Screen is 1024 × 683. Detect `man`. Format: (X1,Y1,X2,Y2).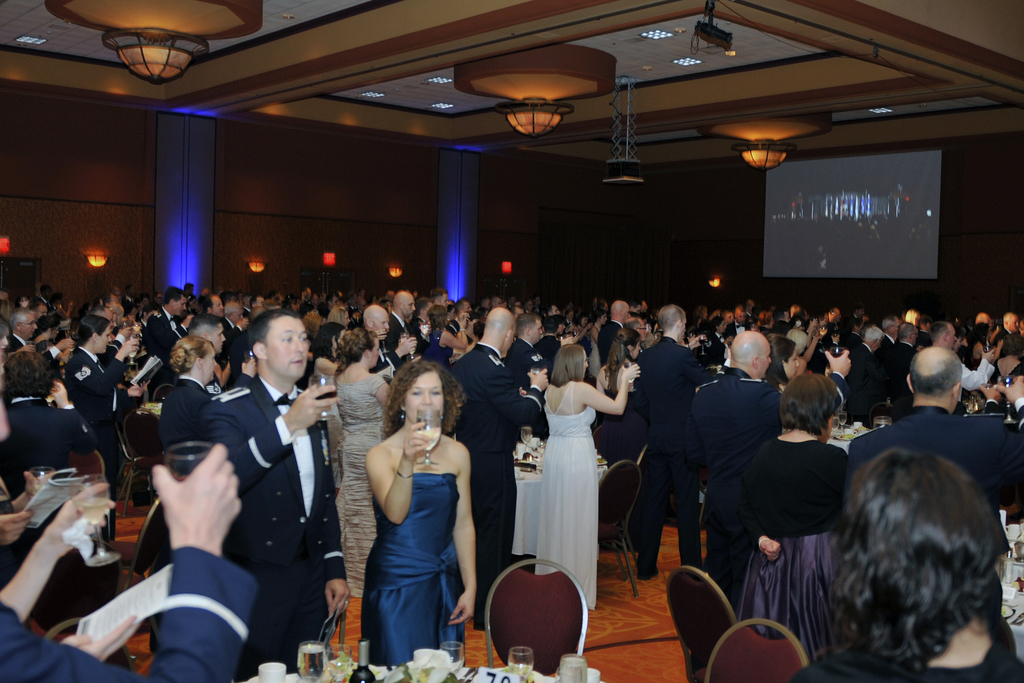
(441,308,552,630).
